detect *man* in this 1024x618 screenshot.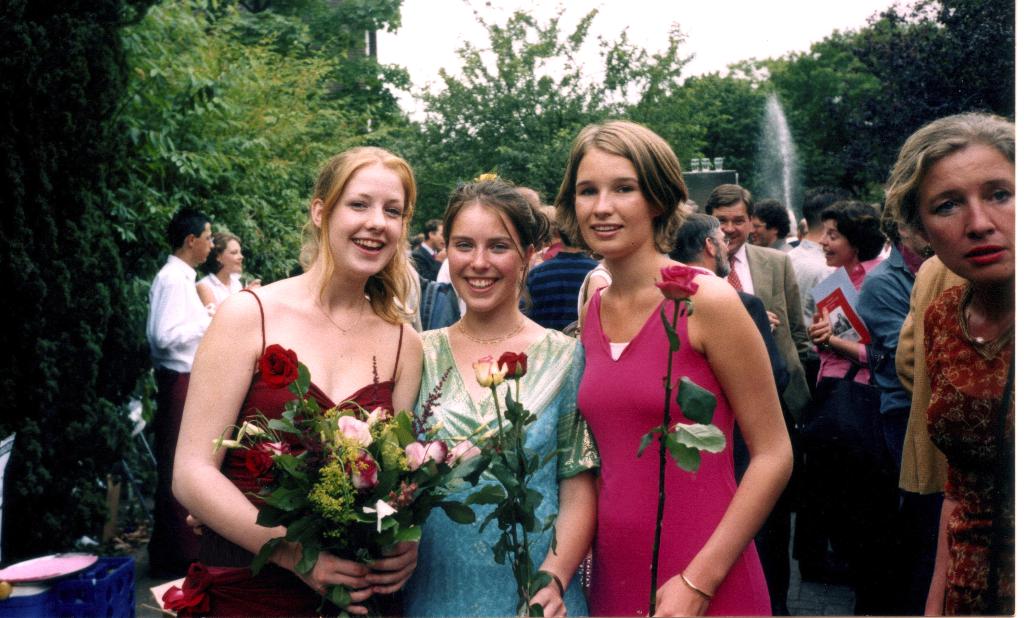
Detection: 852/209/930/617.
